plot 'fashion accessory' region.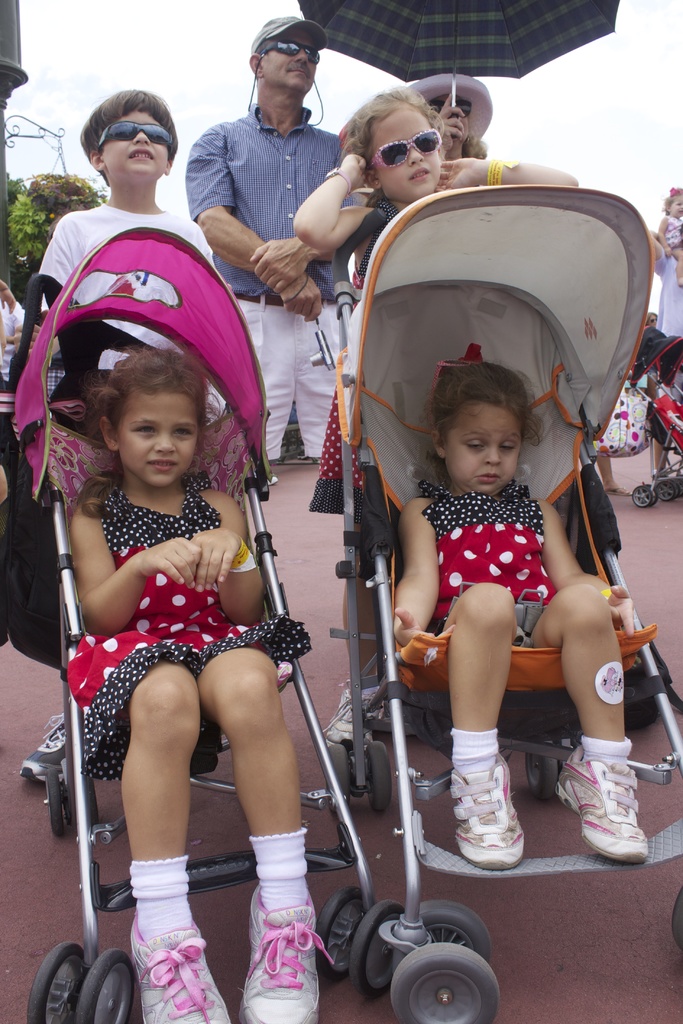
Plotted at x1=267 y1=475 x2=278 y2=485.
